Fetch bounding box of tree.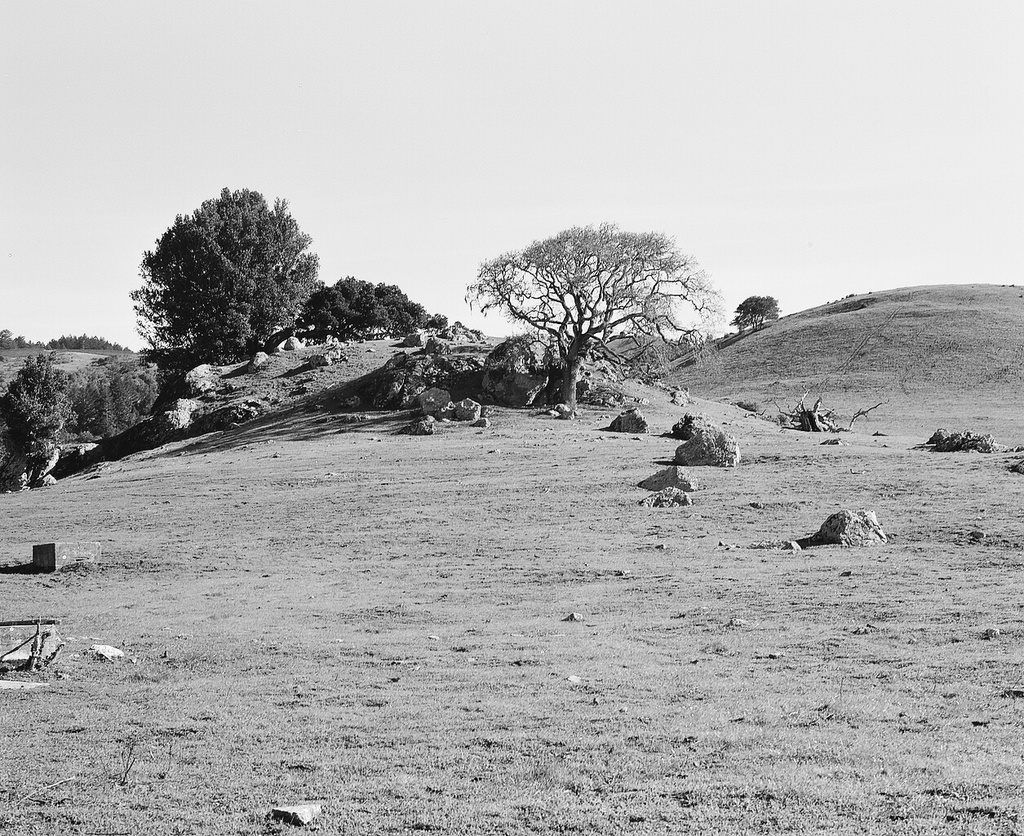
Bbox: bbox=(464, 206, 711, 413).
